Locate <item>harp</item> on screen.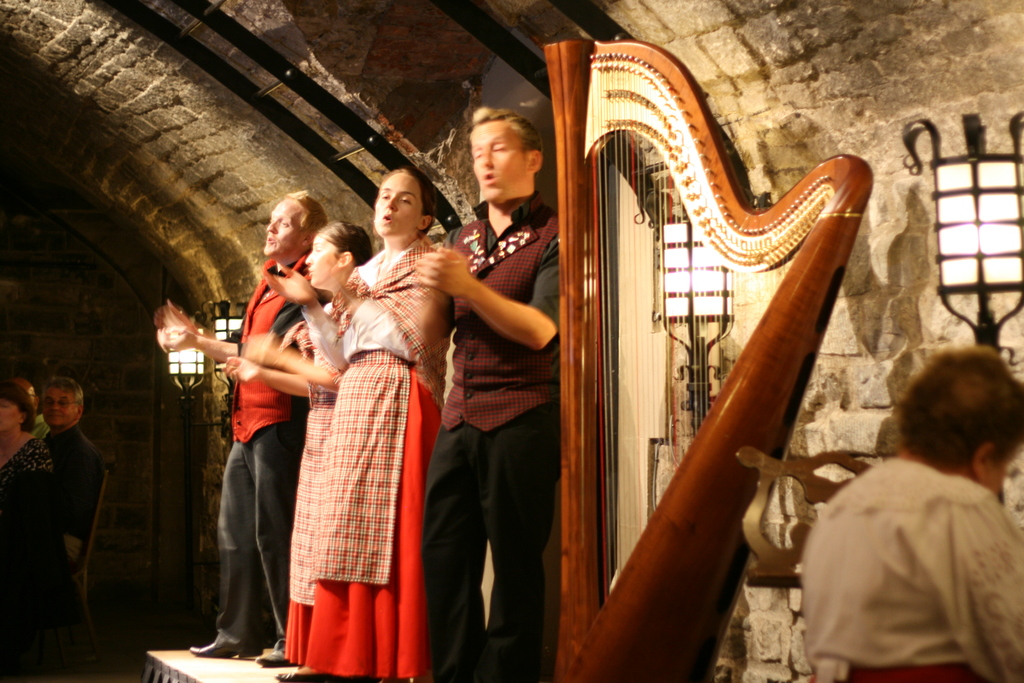
On screen at BBox(543, 38, 874, 682).
